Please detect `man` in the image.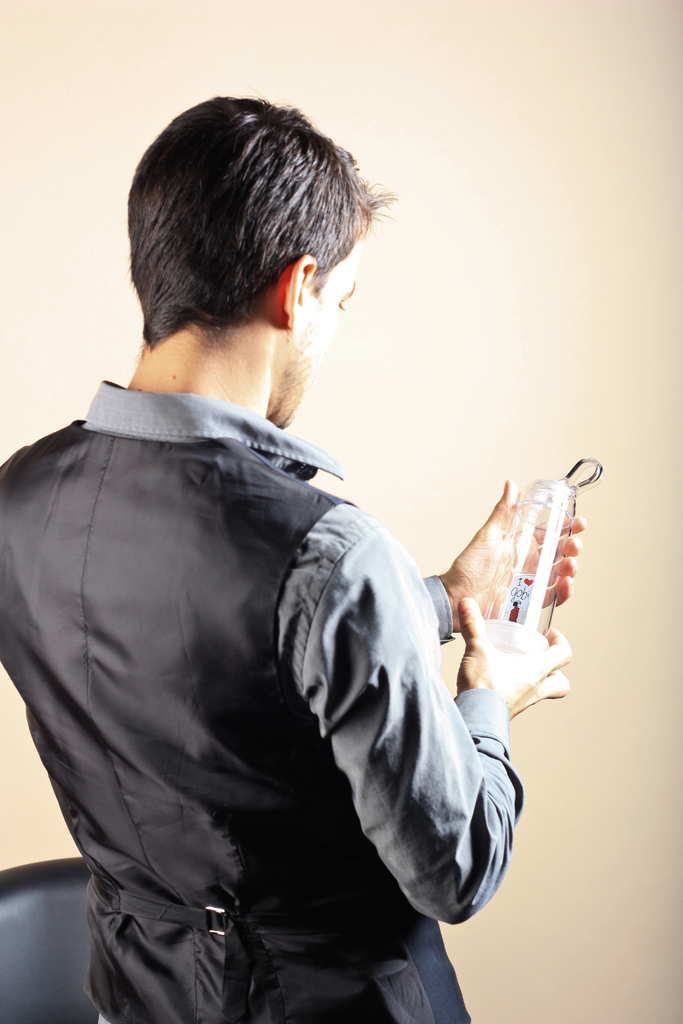
(left=31, top=109, right=555, bottom=991).
